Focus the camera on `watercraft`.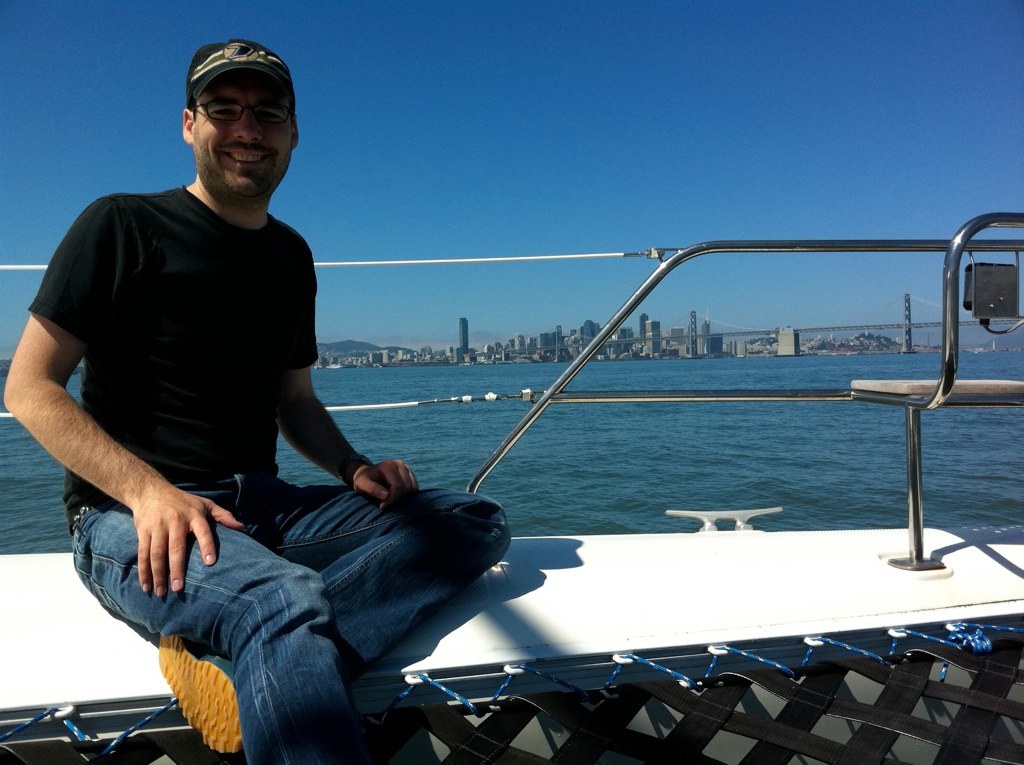
Focus region: x1=2, y1=213, x2=1023, y2=764.
